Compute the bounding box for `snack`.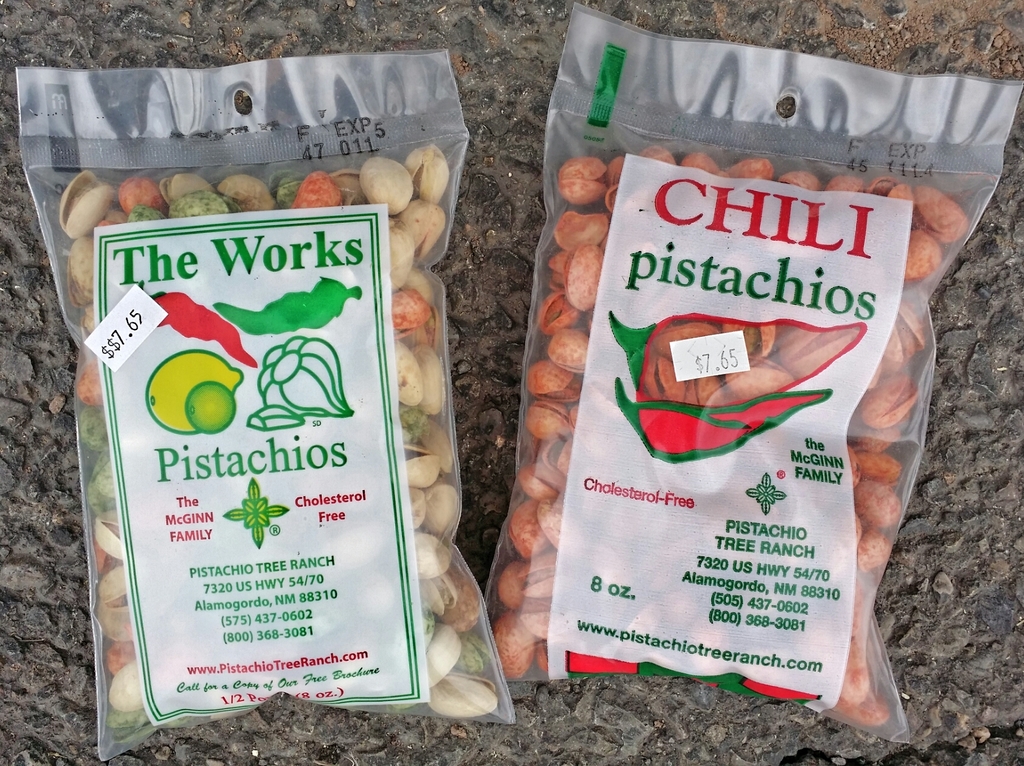
{"left": 492, "top": 155, "right": 973, "bottom": 731}.
